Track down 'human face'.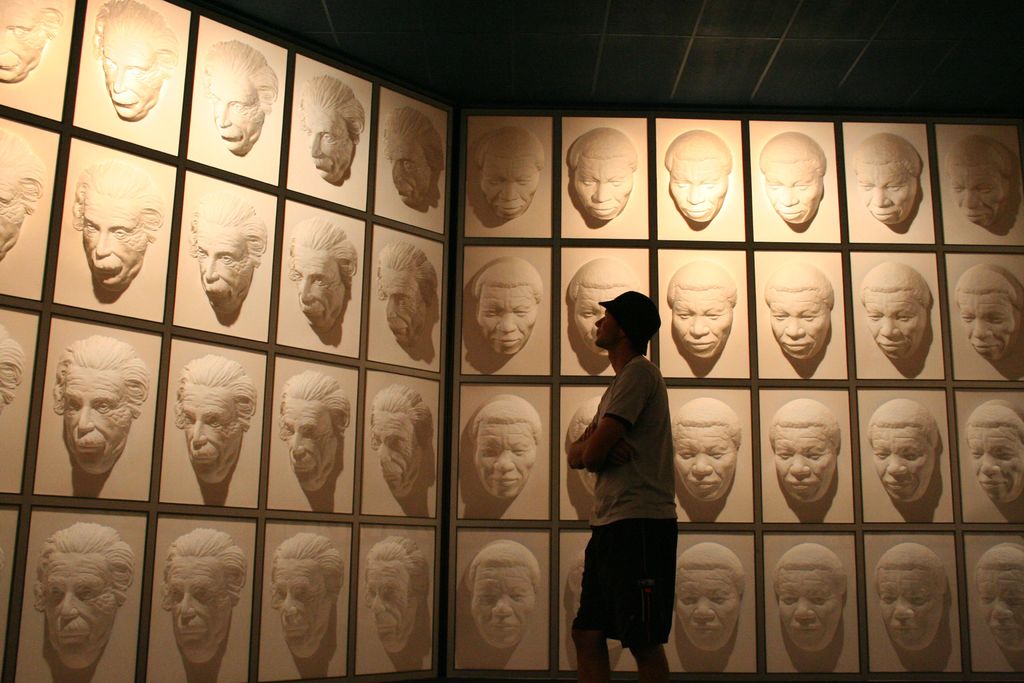
Tracked to region(475, 295, 535, 359).
